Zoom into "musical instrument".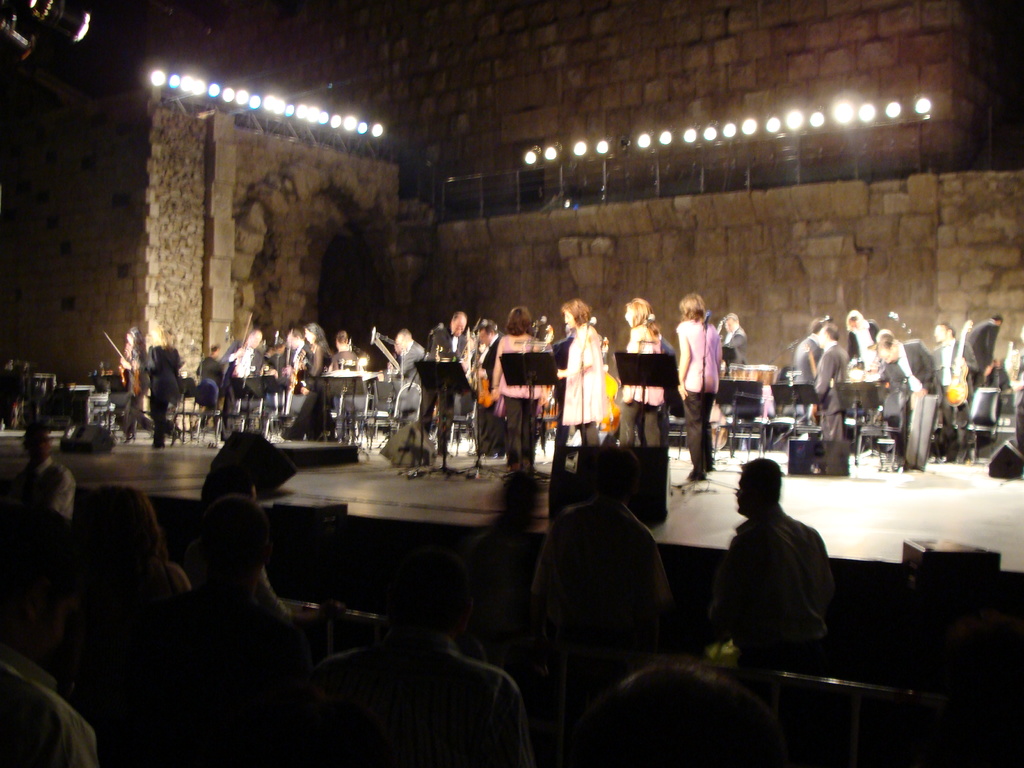
Zoom target: rect(232, 315, 259, 385).
